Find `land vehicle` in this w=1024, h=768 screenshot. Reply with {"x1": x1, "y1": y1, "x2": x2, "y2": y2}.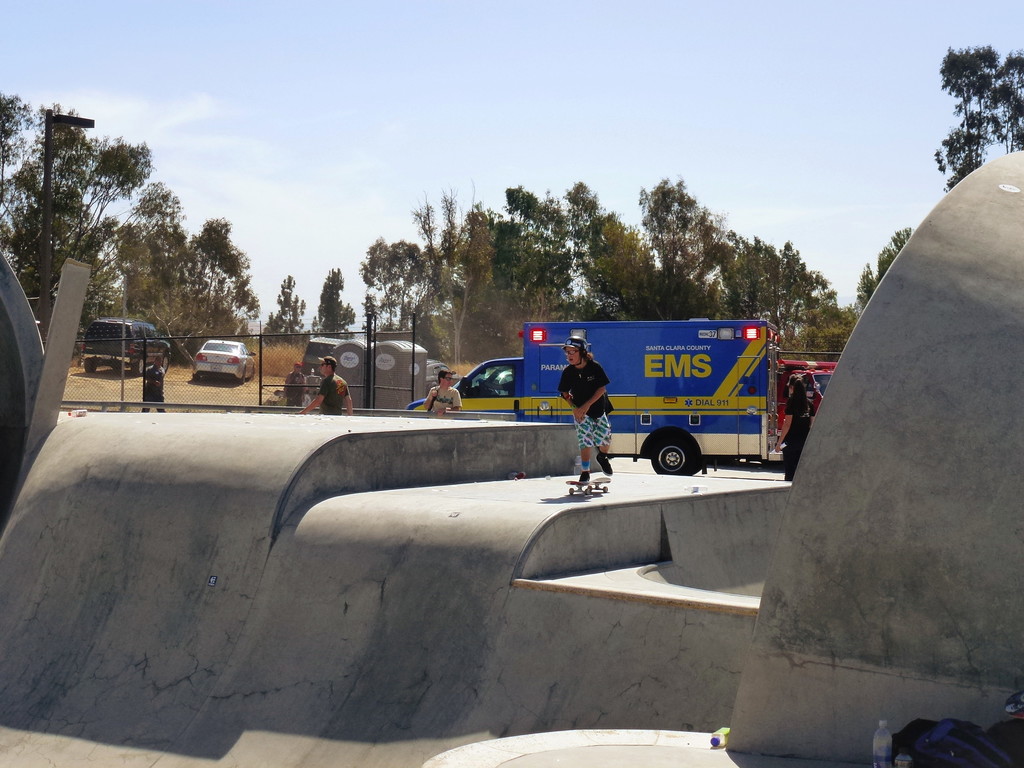
{"x1": 191, "y1": 336, "x2": 264, "y2": 387}.
